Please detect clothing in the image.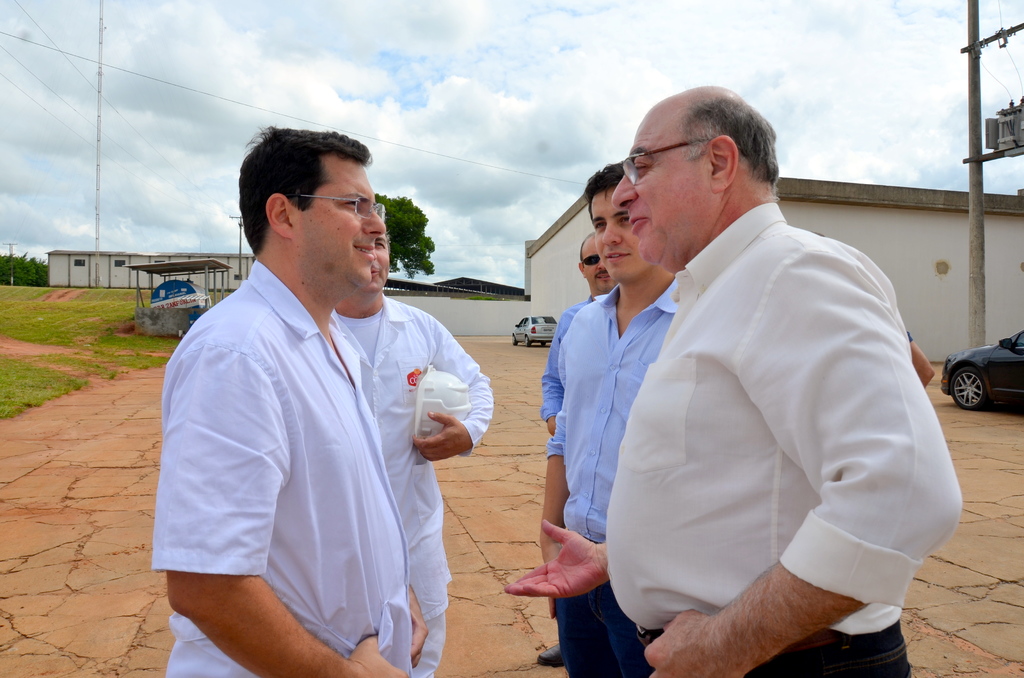
region(149, 257, 416, 677).
